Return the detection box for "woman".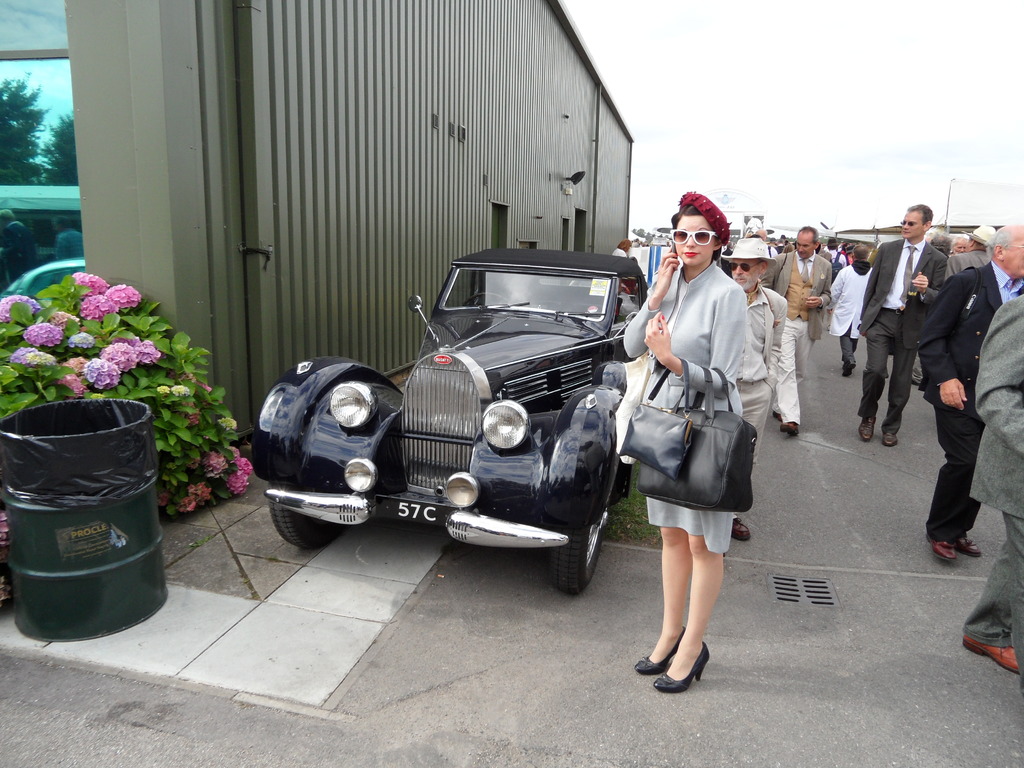
<box>615,222,770,692</box>.
